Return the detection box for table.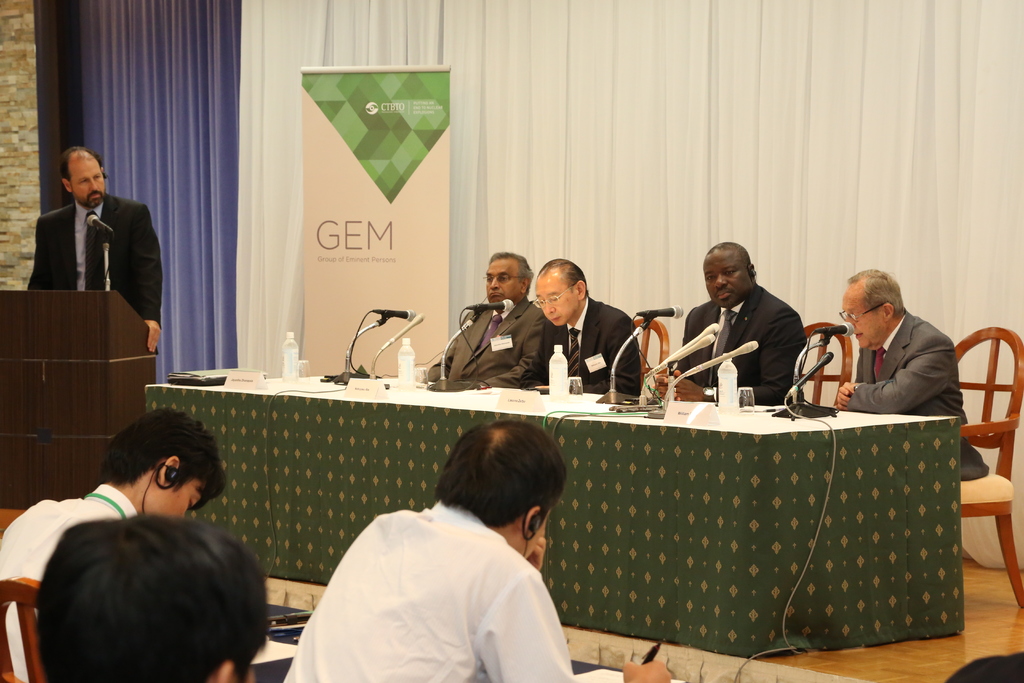
x1=131, y1=349, x2=904, y2=682.
